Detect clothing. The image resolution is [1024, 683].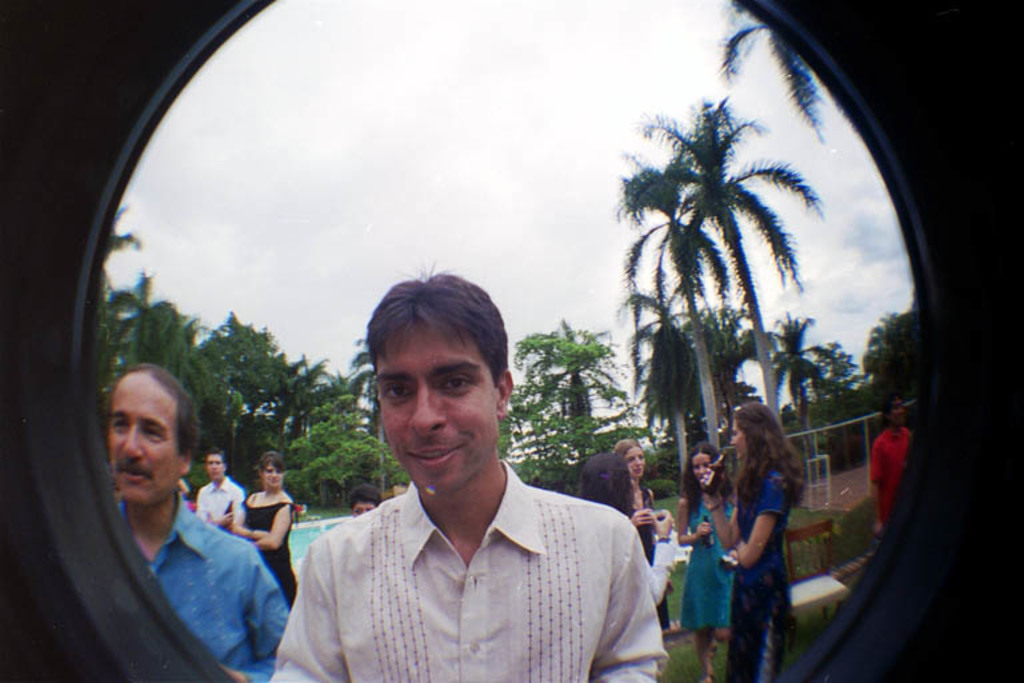
locate(681, 483, 731, 639).
